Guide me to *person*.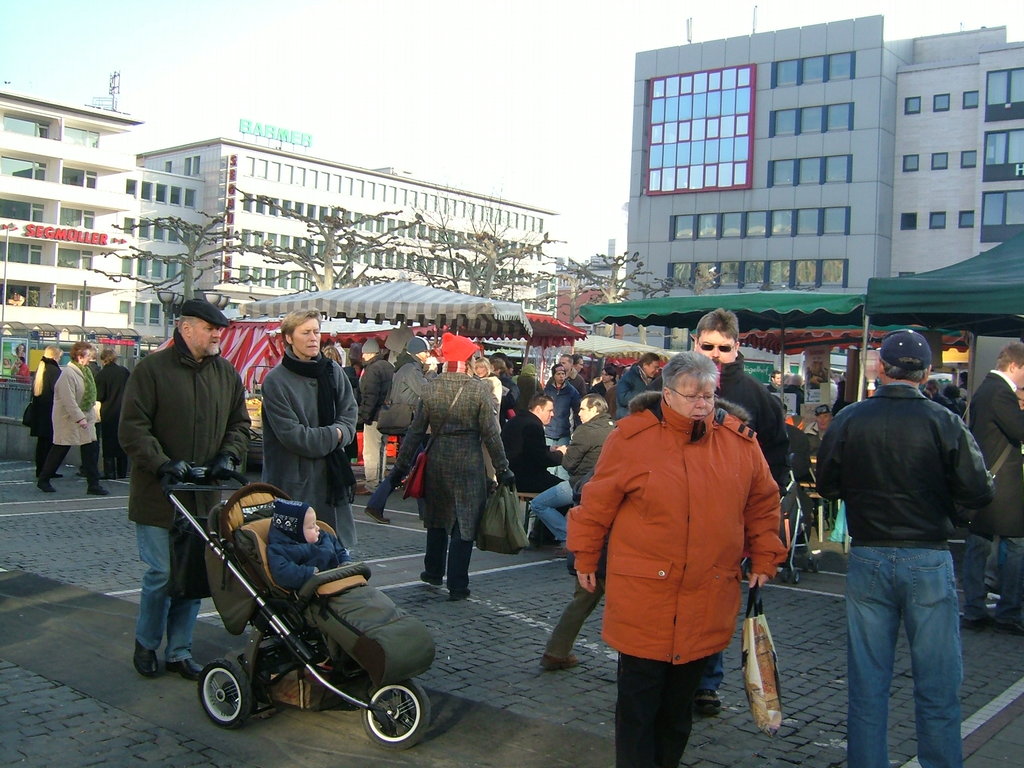
Guidance: select_region(118, 297, 249, 682).
